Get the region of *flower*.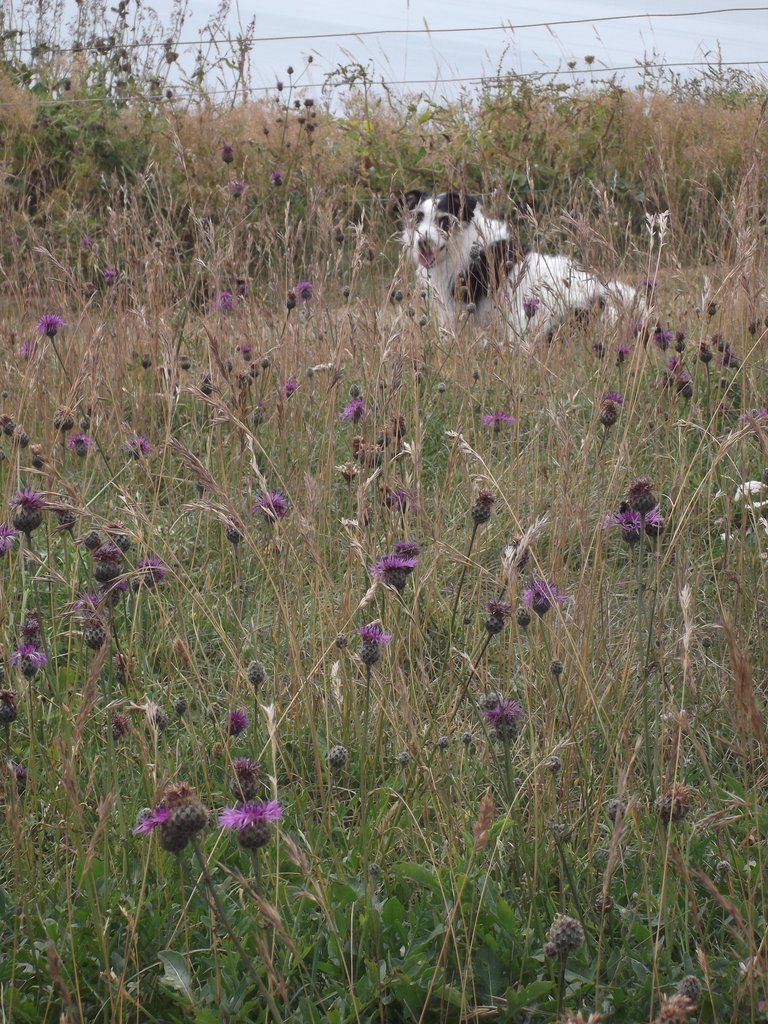
l=230, t=183, r=248, b=200.
